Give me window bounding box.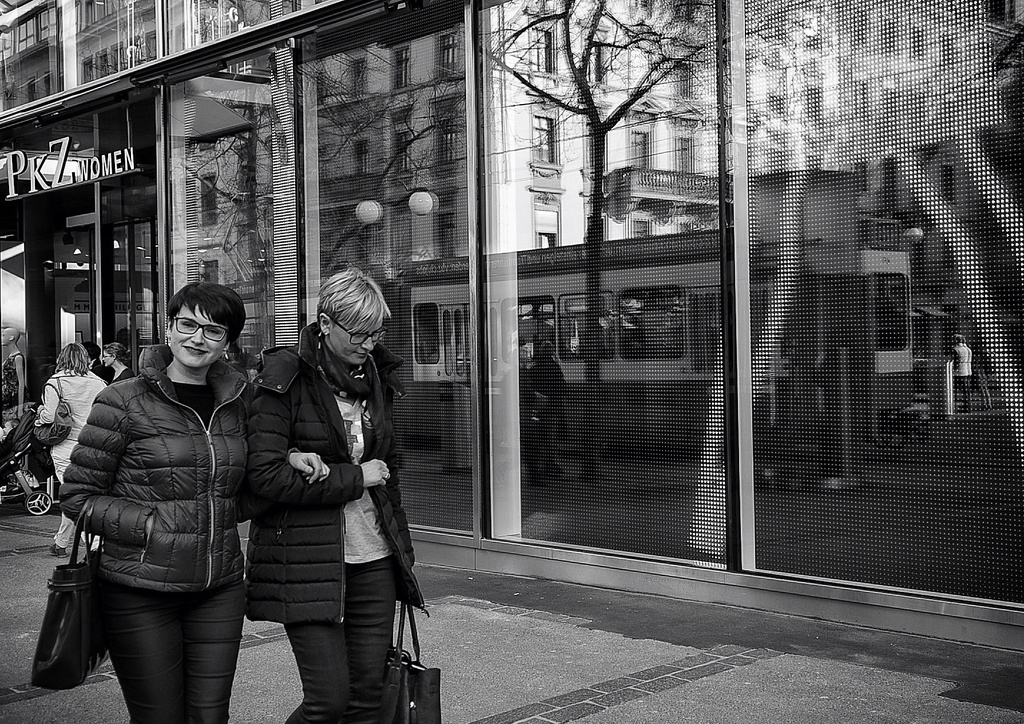
{"left": 624, "top": 111, "right": 650, "bottom": 170}.
